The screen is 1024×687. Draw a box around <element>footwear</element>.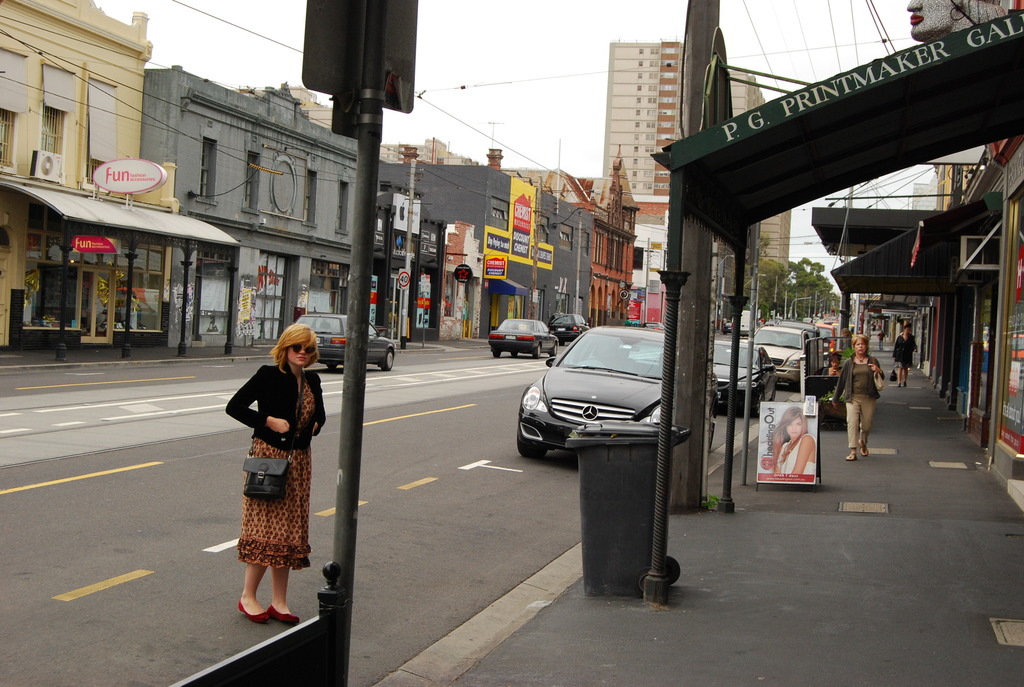
bbox(274, 606, 303, 626).
